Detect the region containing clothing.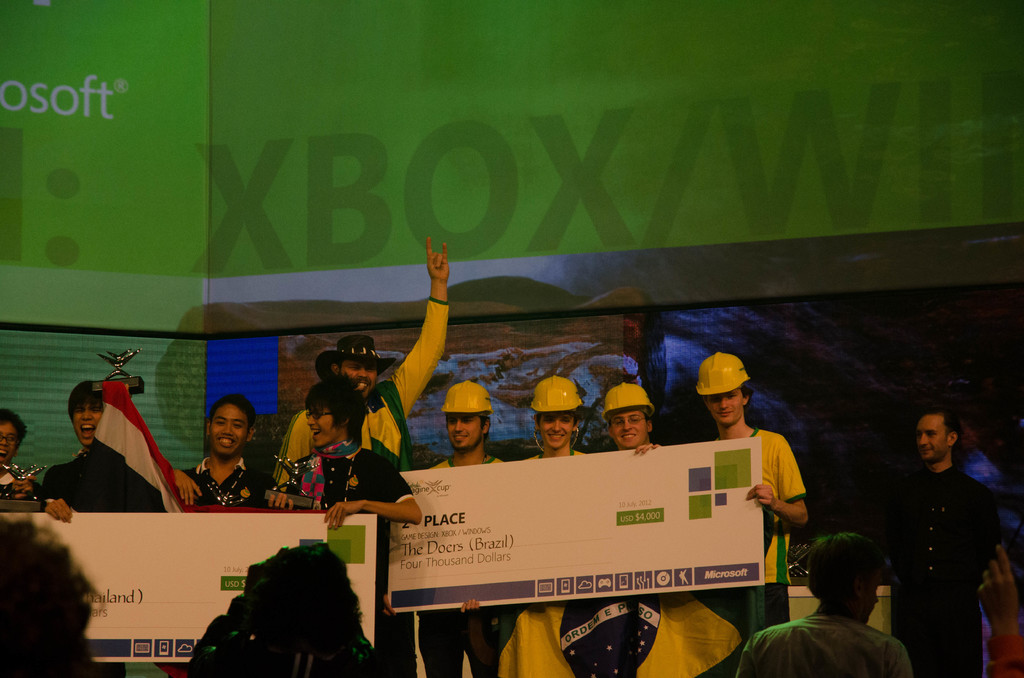
[left=228, top=655, right=356, bottom=677].
